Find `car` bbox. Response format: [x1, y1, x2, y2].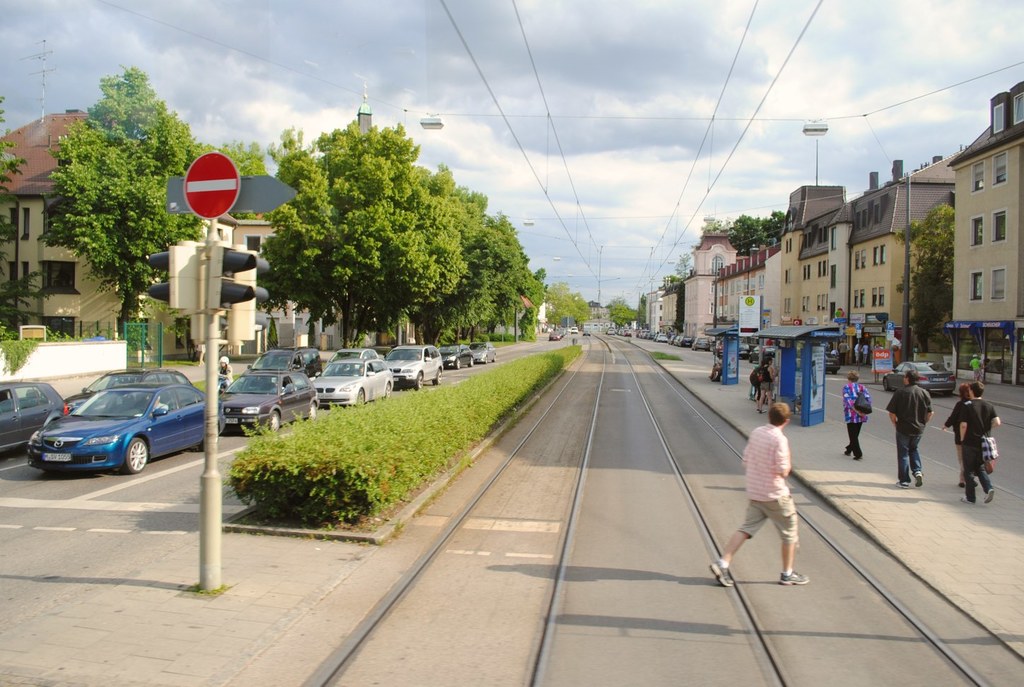
[583, 329, 590, 338].
